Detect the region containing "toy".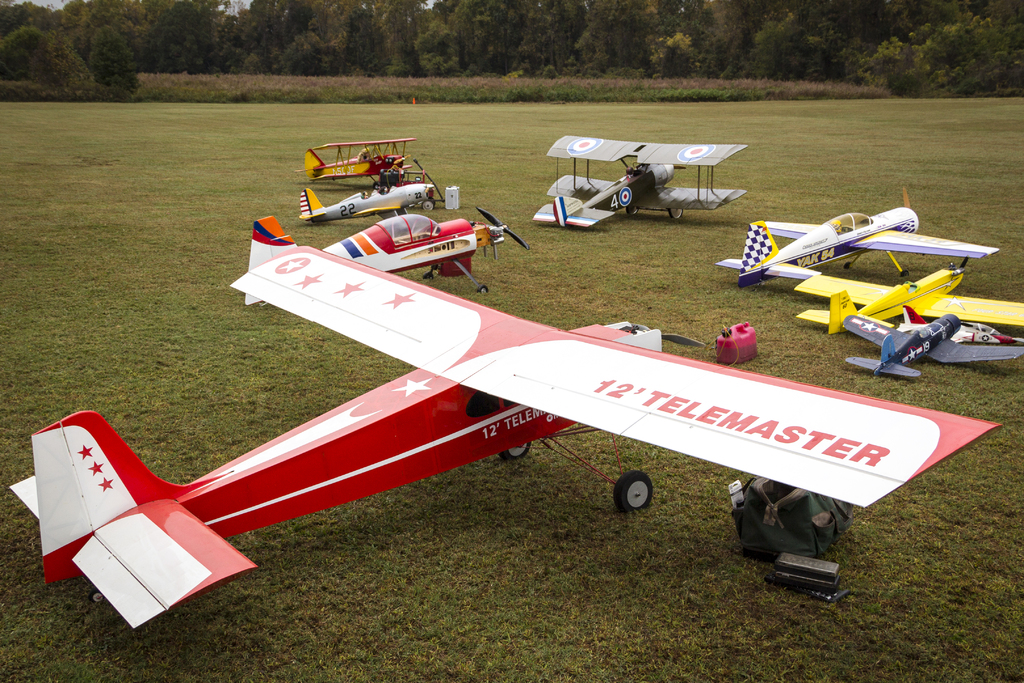
BBox(301, 133, 413, 189).
